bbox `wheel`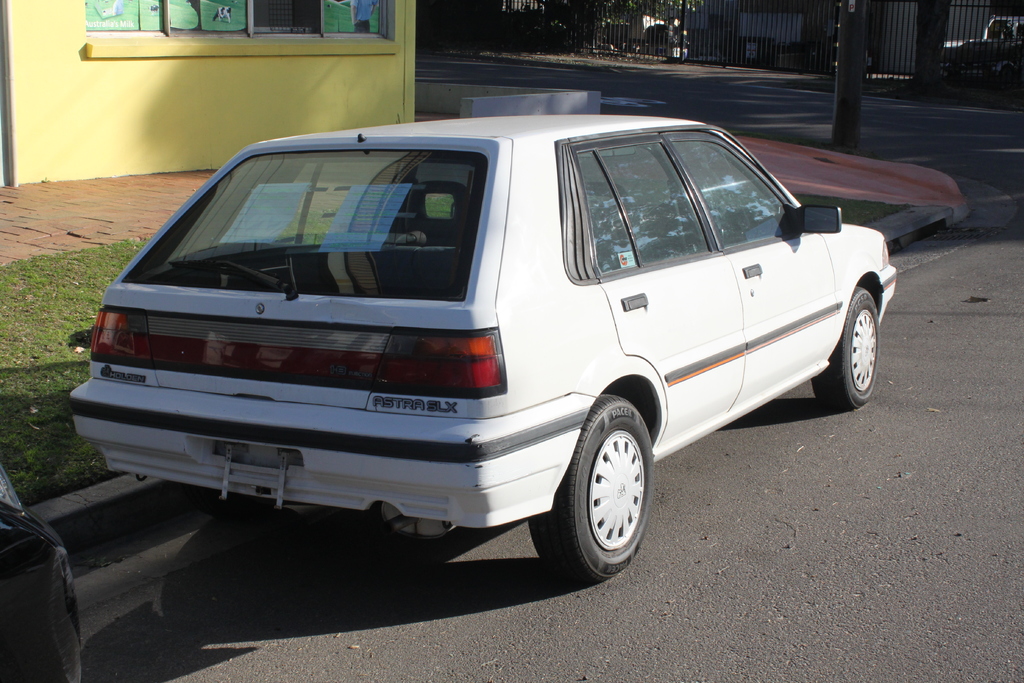
pyautogui.locateOnScreen(808, 284, 890, 409)
